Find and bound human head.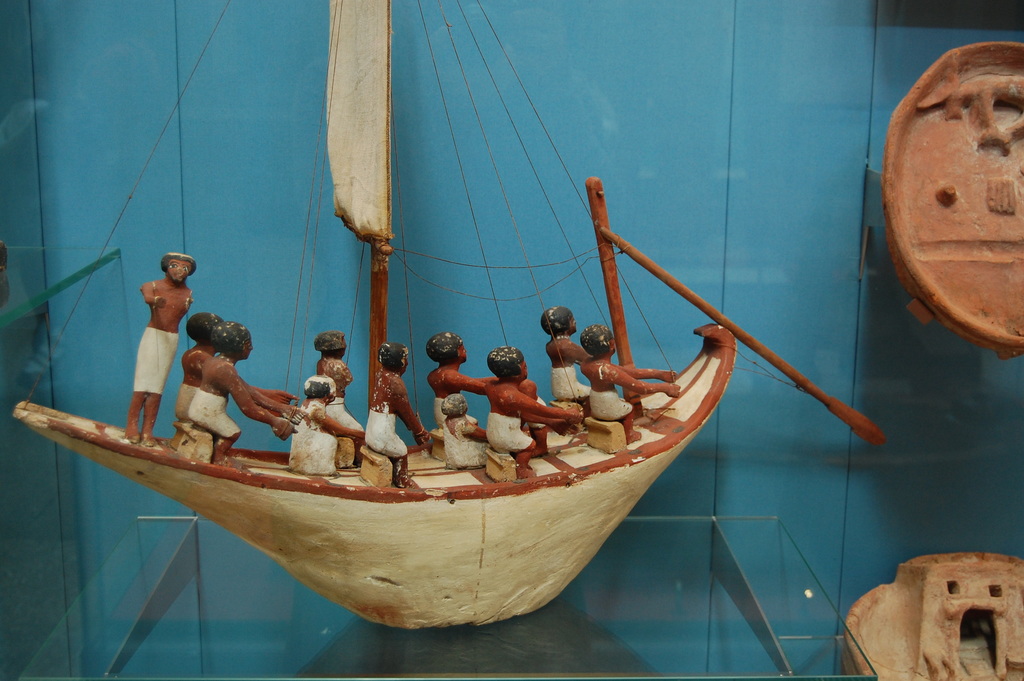
Bound: pyautogui.locateOnScreen(427, 331, 468, 361).
